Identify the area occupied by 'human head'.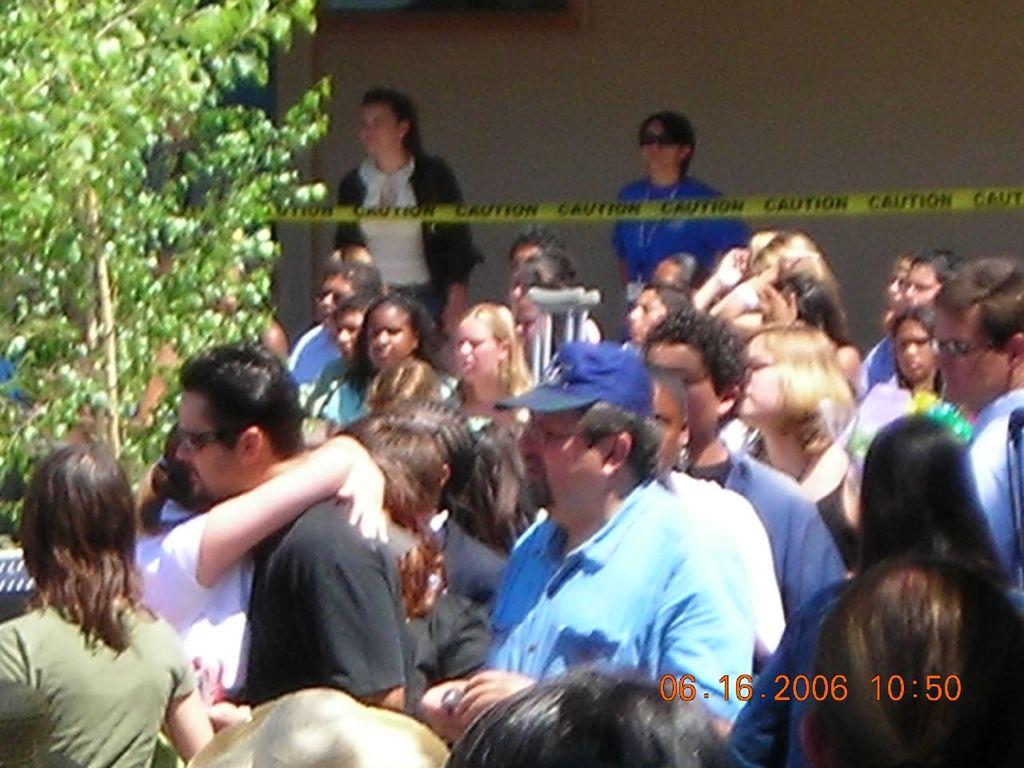
Area: <box>746,226,843,272</box>.
